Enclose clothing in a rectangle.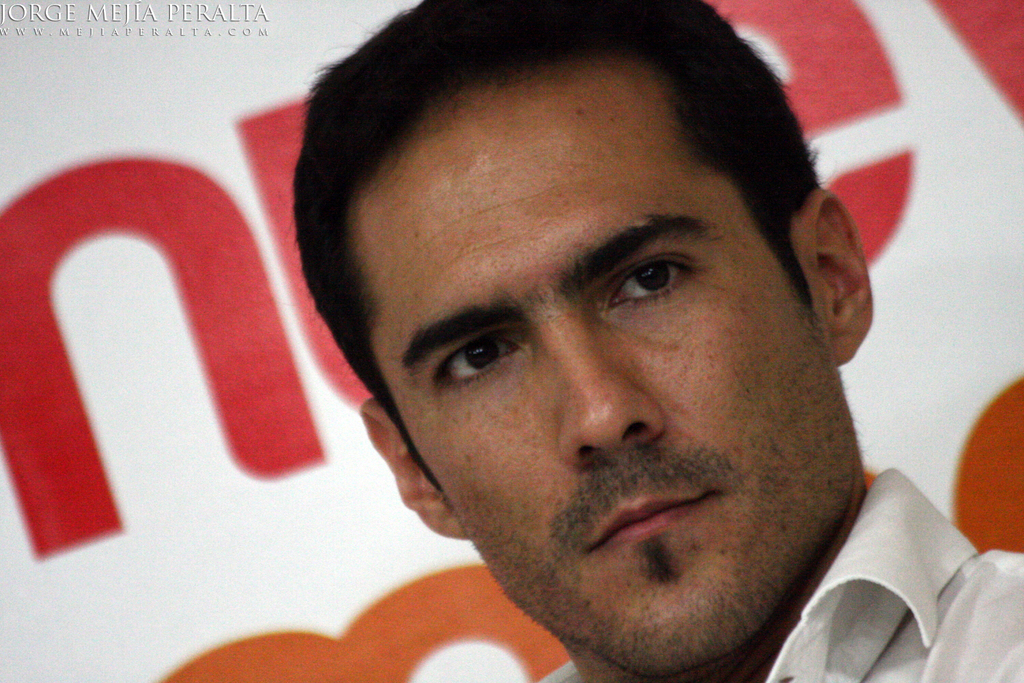
bbox=[537, 468, 1023, 682].
